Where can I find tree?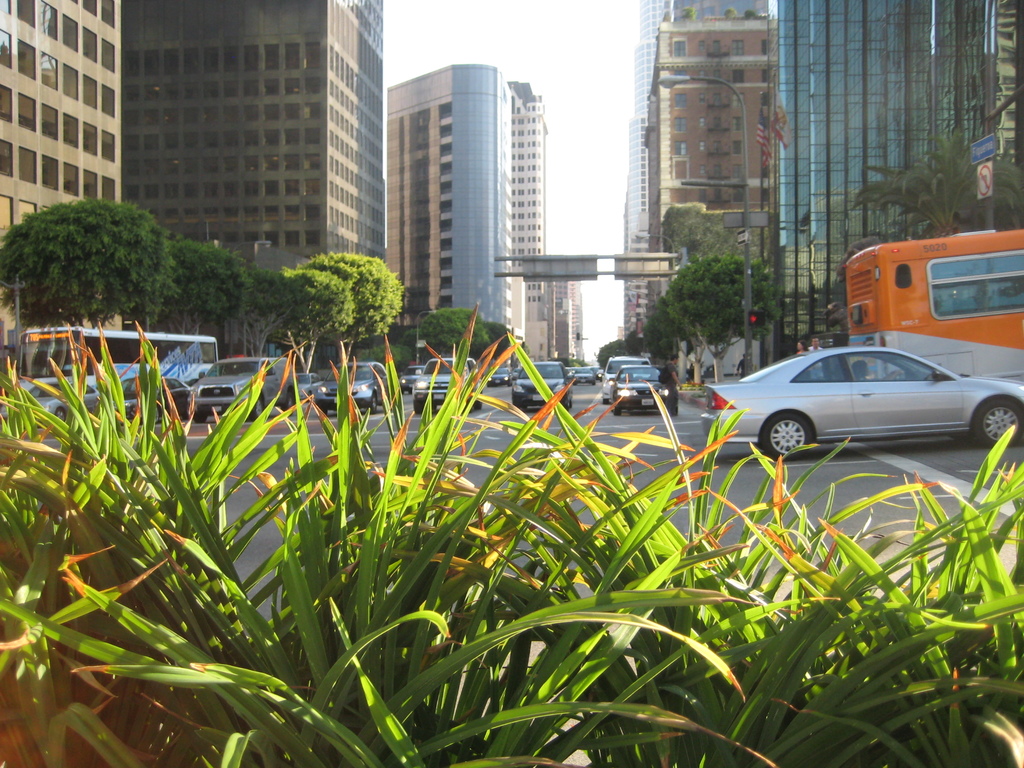
You can find it at [left=417, top=305, right=486, bottom=358].
